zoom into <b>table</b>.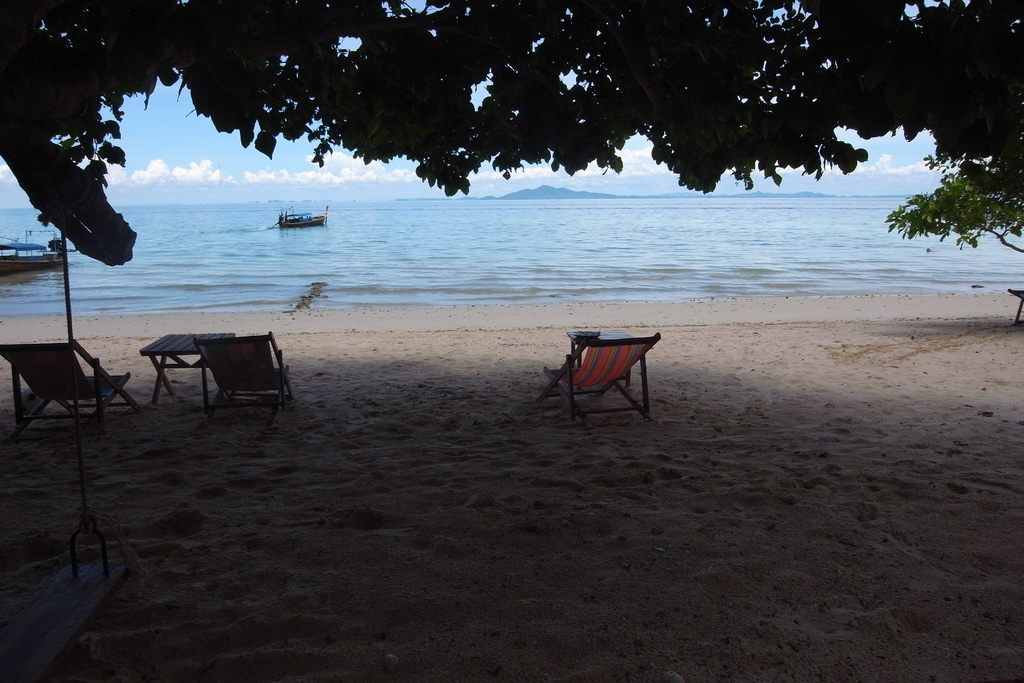
Zoom target: box(566, 331, 635, 386).
